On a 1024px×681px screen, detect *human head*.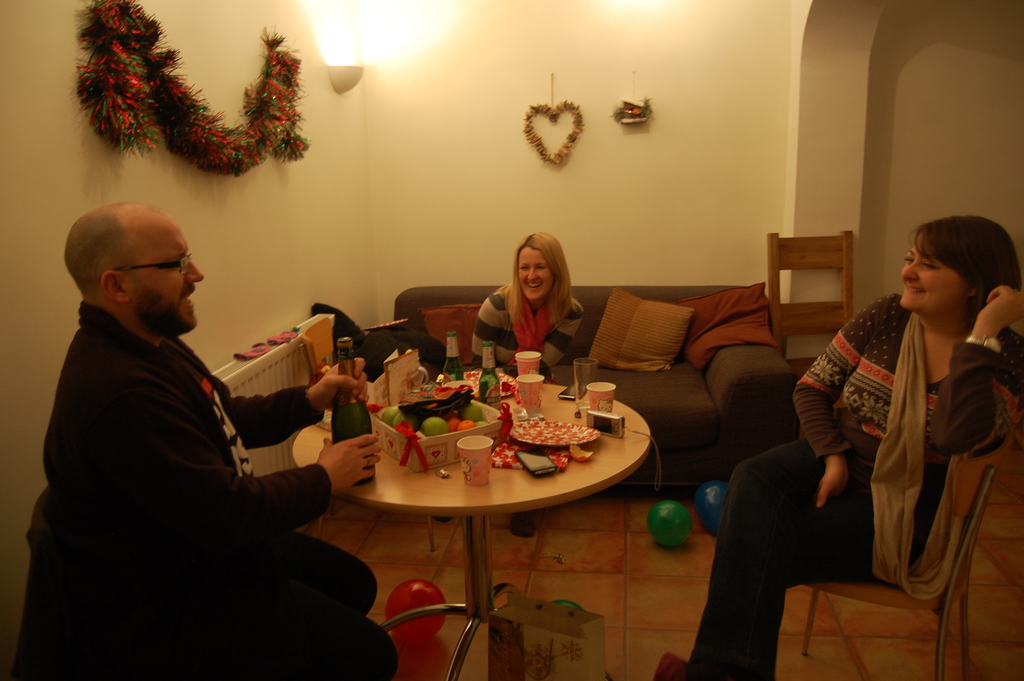
locate(510, 234, 568, 298).
